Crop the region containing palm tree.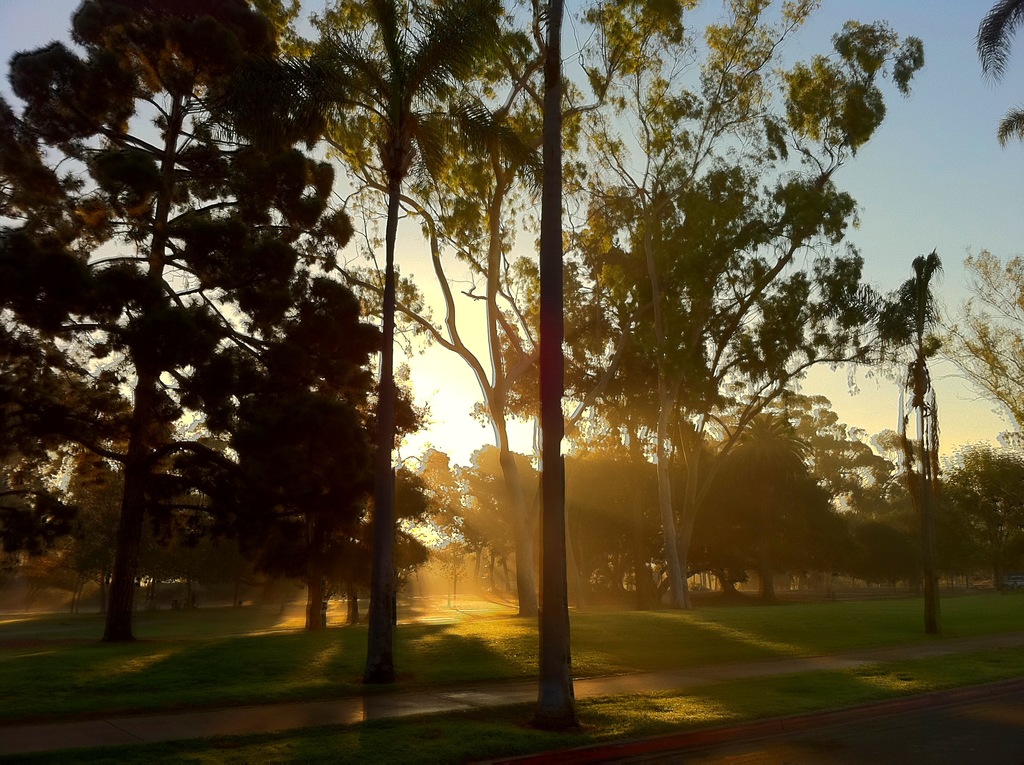
Crop region: x1=269, y1=437, x2=344, y2=601.
